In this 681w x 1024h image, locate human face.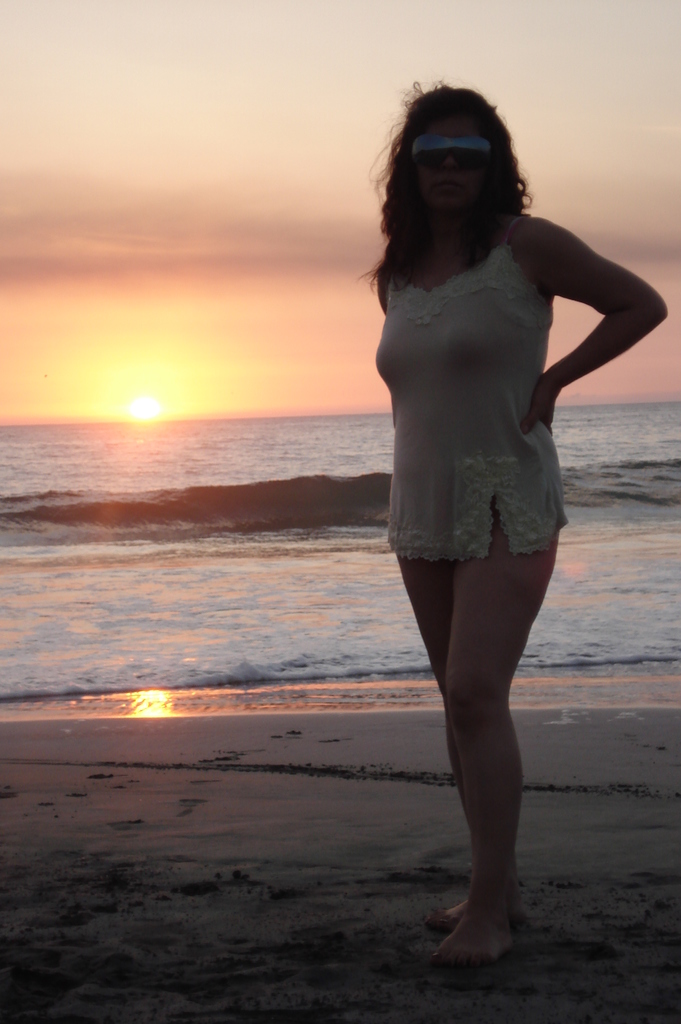
Bounding box: rect(420, 113, 490, 216).
